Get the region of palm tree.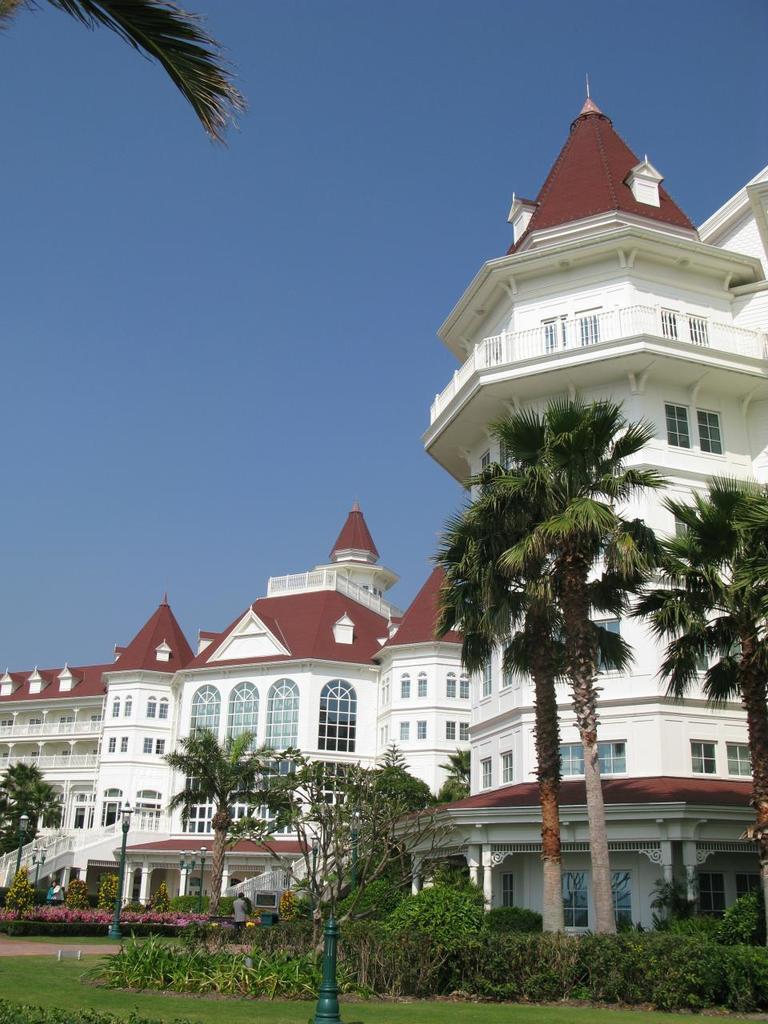
[253,817,395,949].
